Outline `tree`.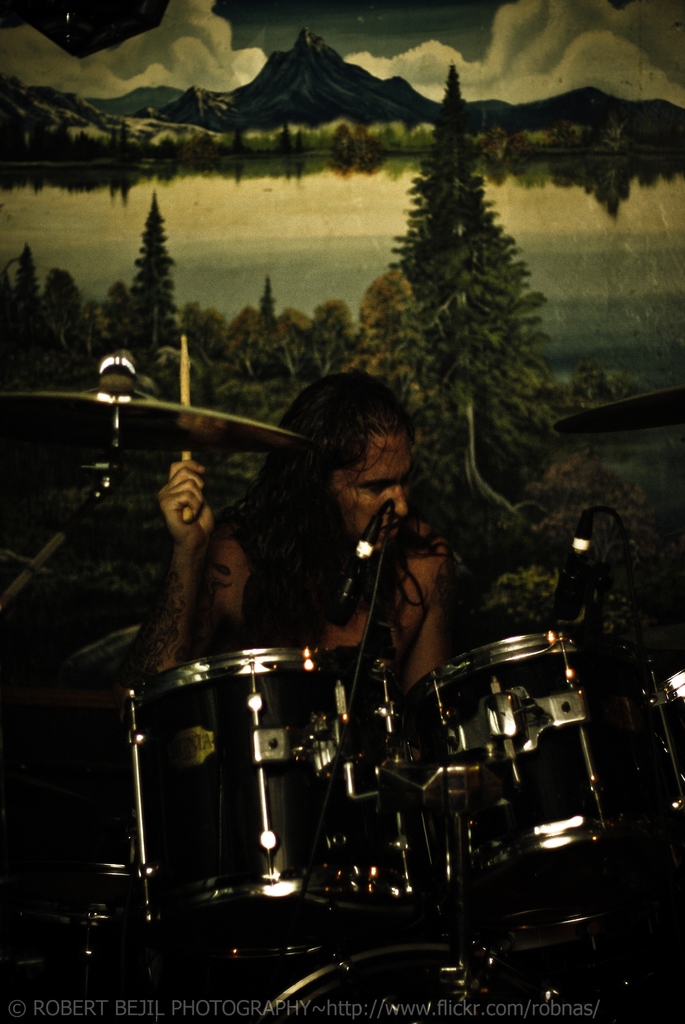
Outline: (19, 244, 42, 325).
